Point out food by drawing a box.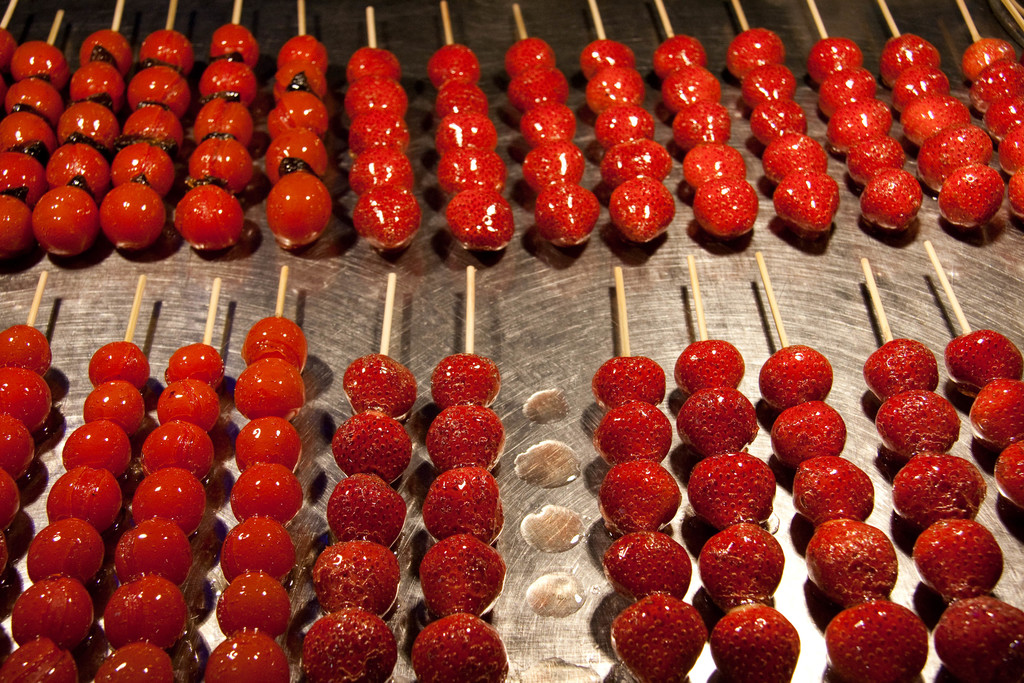
Rect(59, 97, 118, 161).
